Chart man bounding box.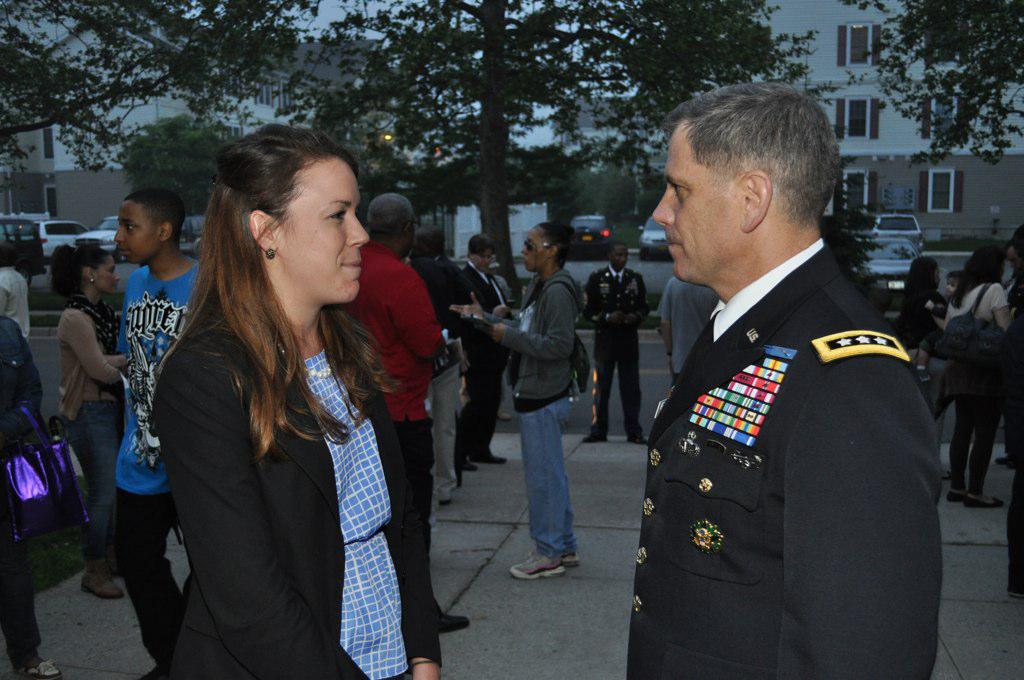
Charted: (500, 231, 602, 552).
